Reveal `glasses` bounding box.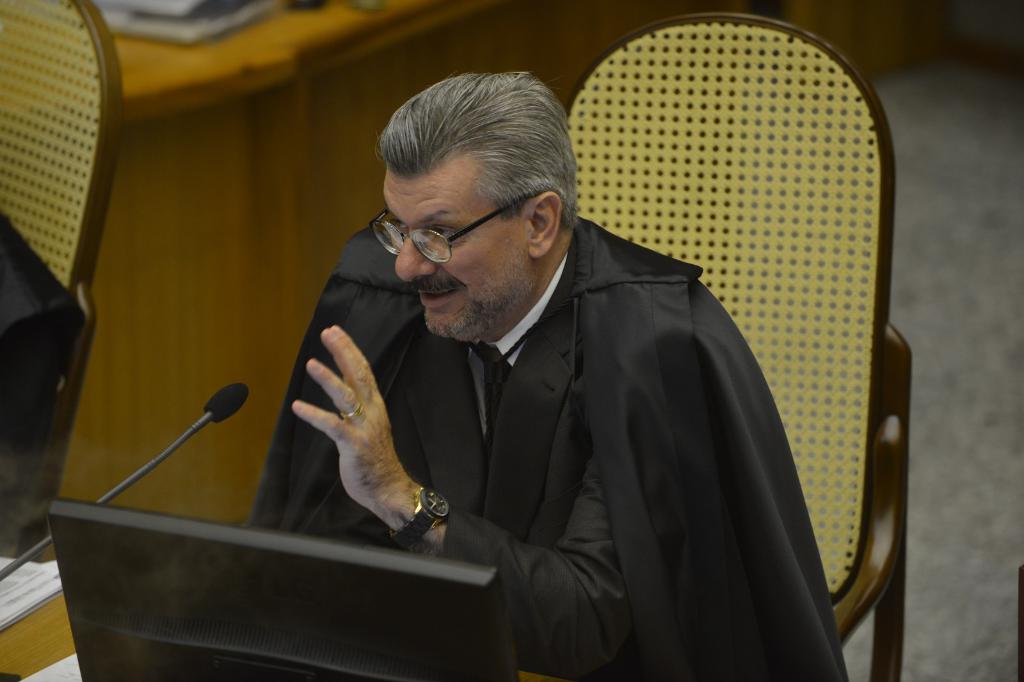
Revealed: x1=387, y1=187, x2=560, y2=265.
